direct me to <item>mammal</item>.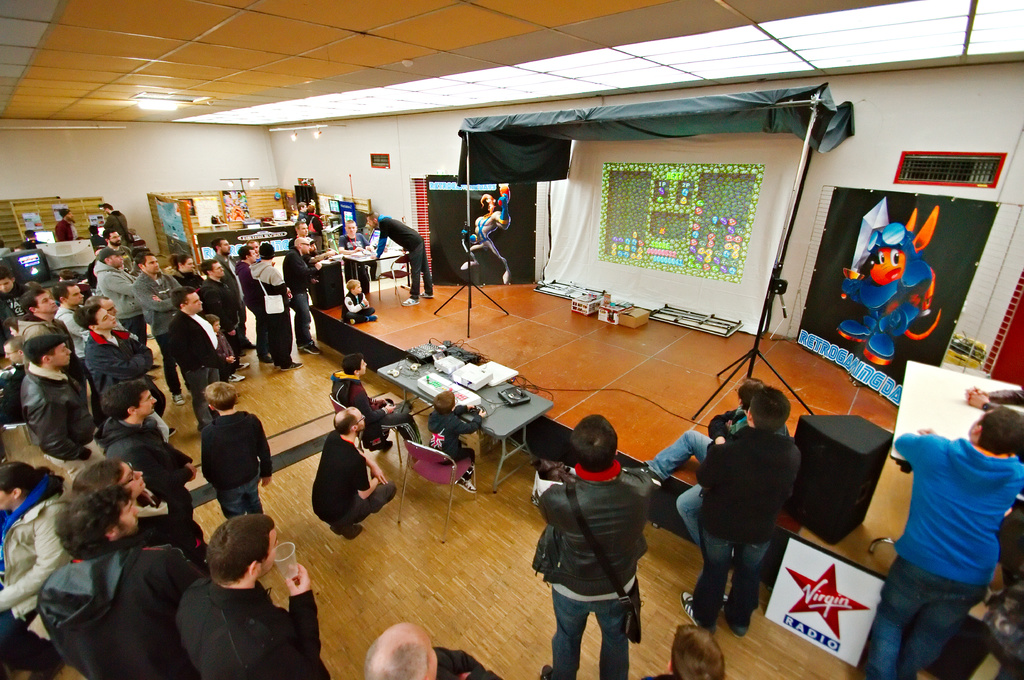
Direction: BBox(101, 202, 131, 238).
